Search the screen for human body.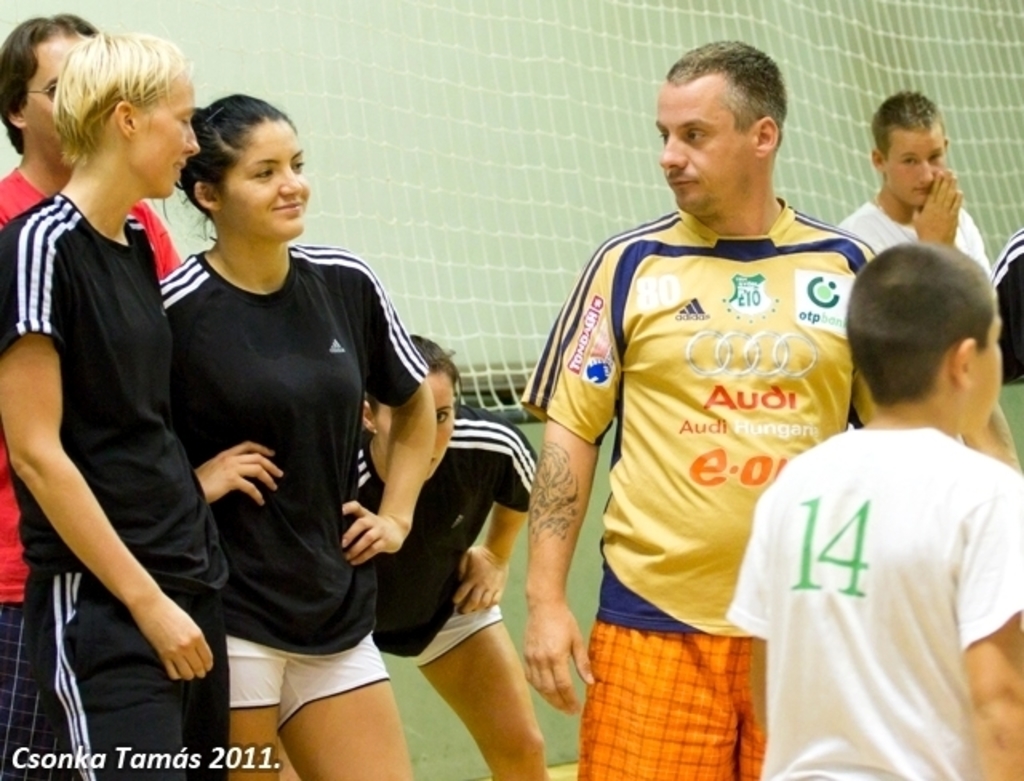
Found at (155,90,429,776).
